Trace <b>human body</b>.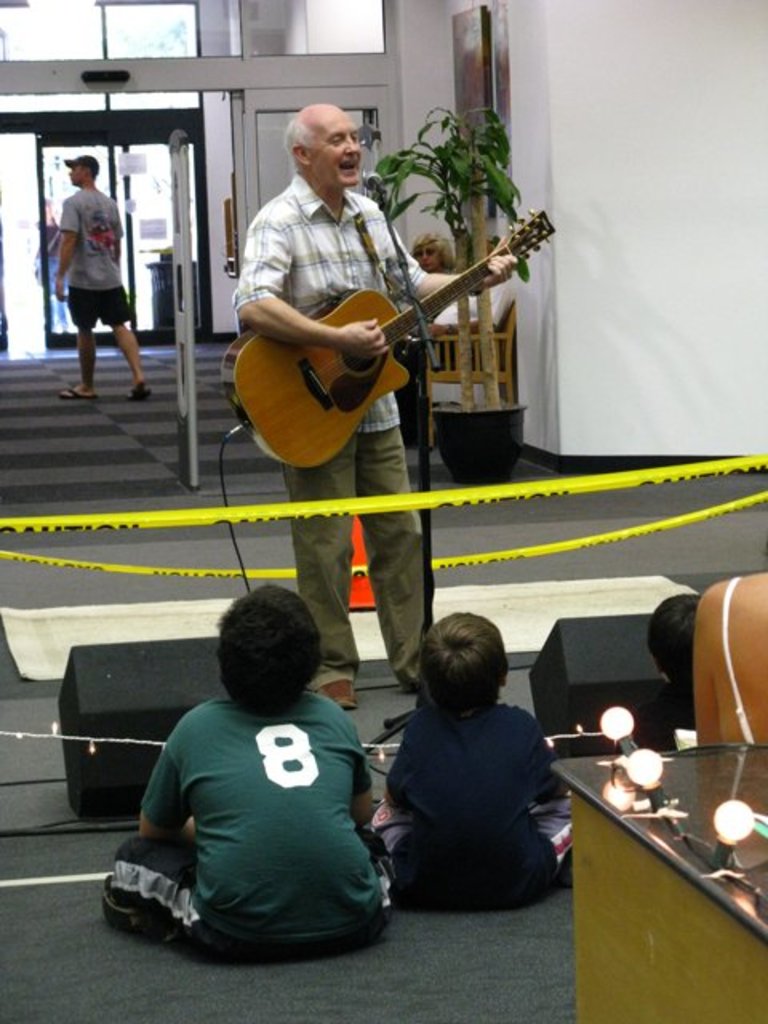
Traced to (left=368, top=699, right=574, bottom=910).
